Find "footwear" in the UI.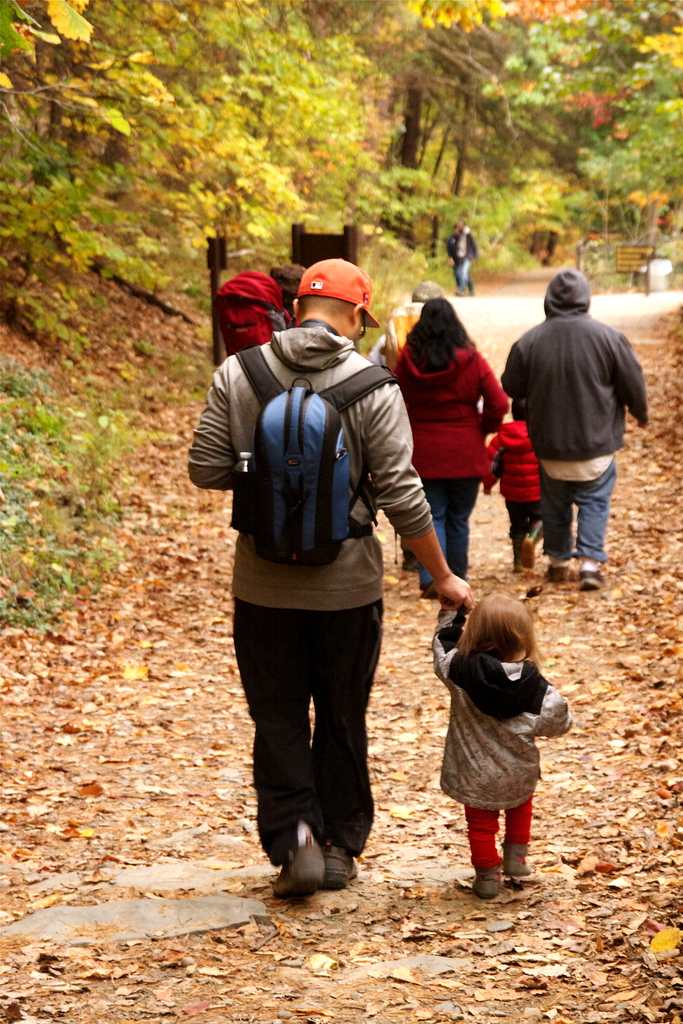
UI element at (left=573, top=569, right=604, bottom=588).
